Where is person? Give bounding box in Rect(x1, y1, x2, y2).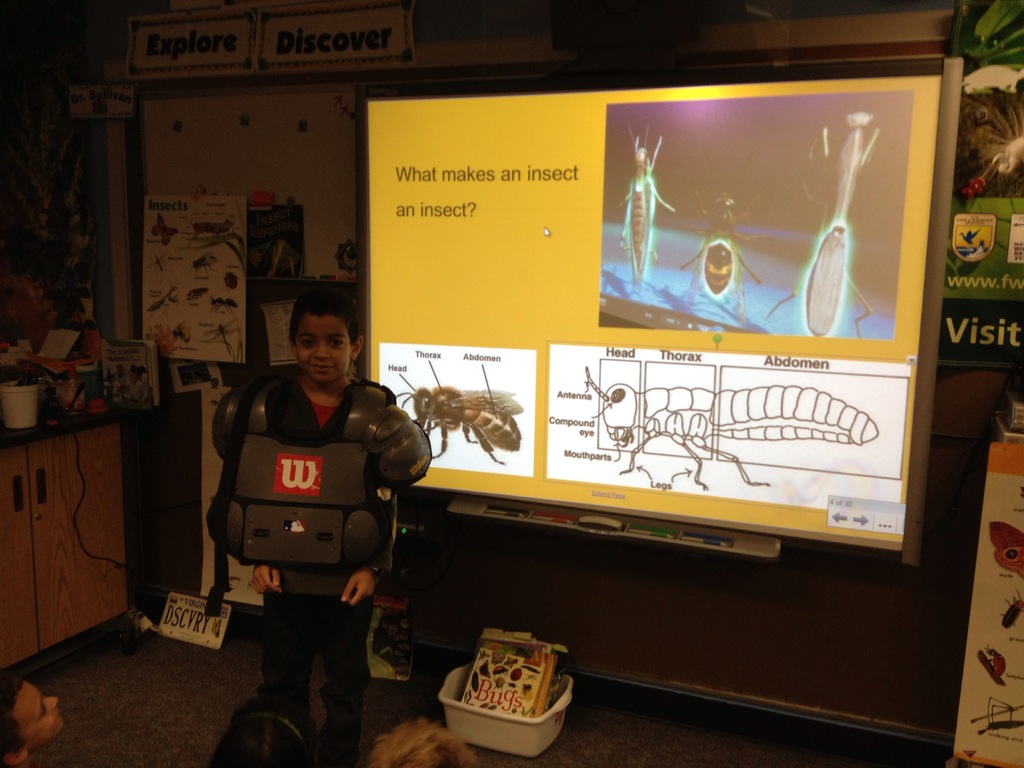
Rect(222, 298, 423, 734).
